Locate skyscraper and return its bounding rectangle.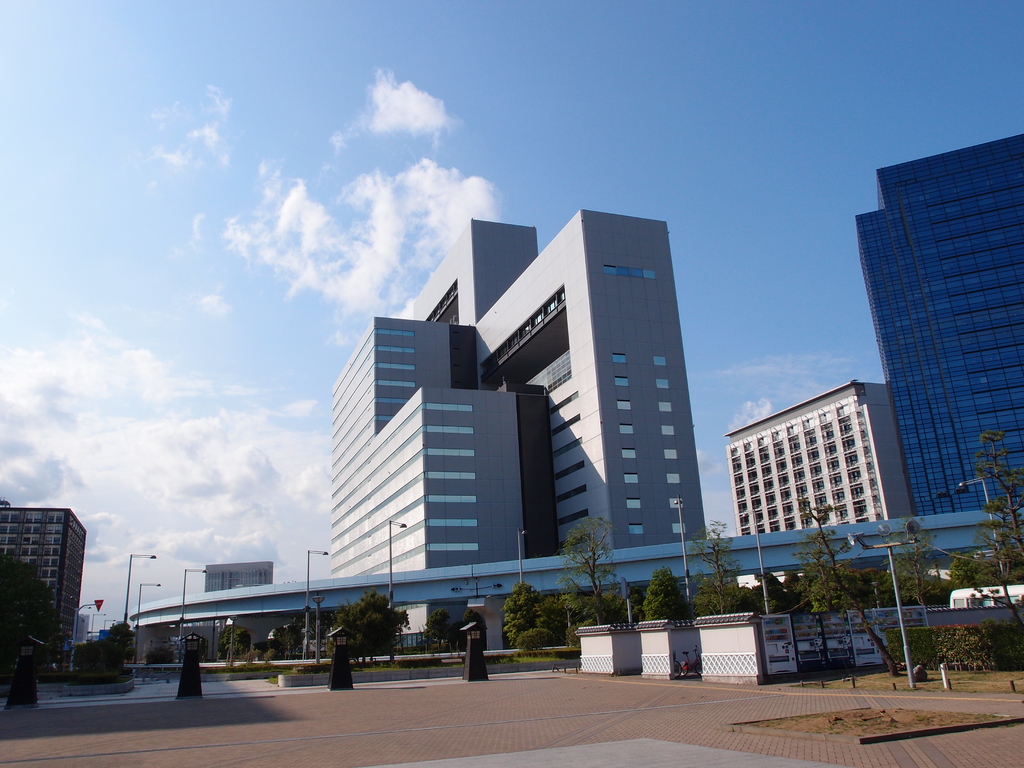
(852,127,1023,525).
